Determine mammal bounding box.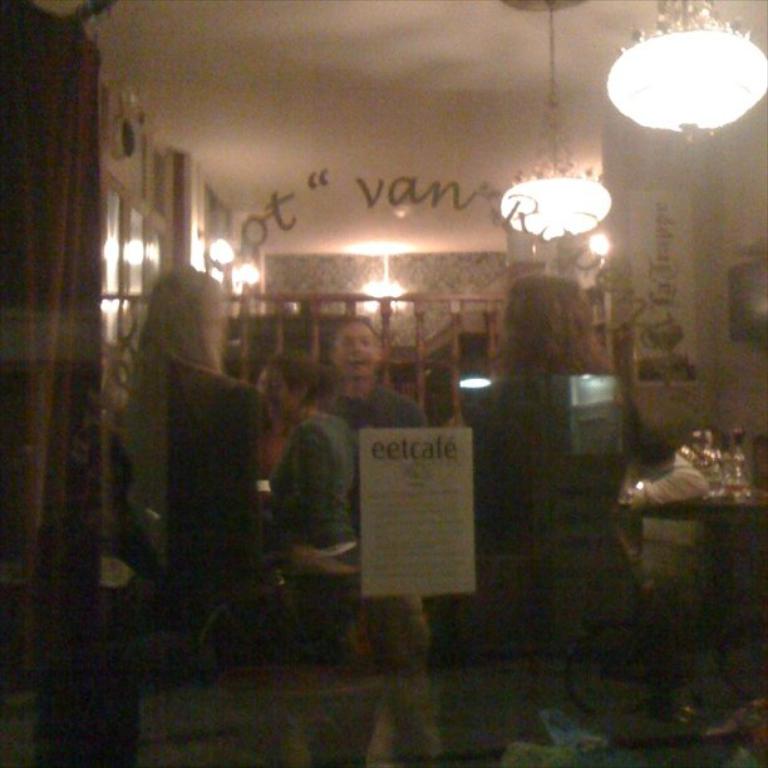
Determined: rect(484, 272, 676, 646).
